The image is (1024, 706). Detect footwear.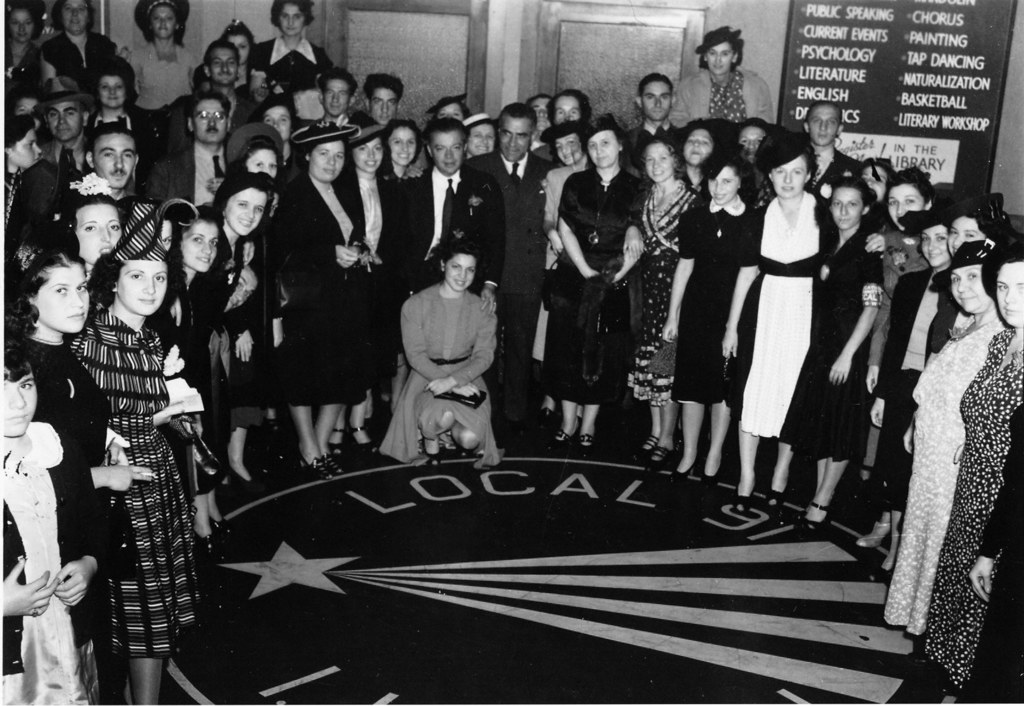
Detection: [797, 500, 833, 533].
